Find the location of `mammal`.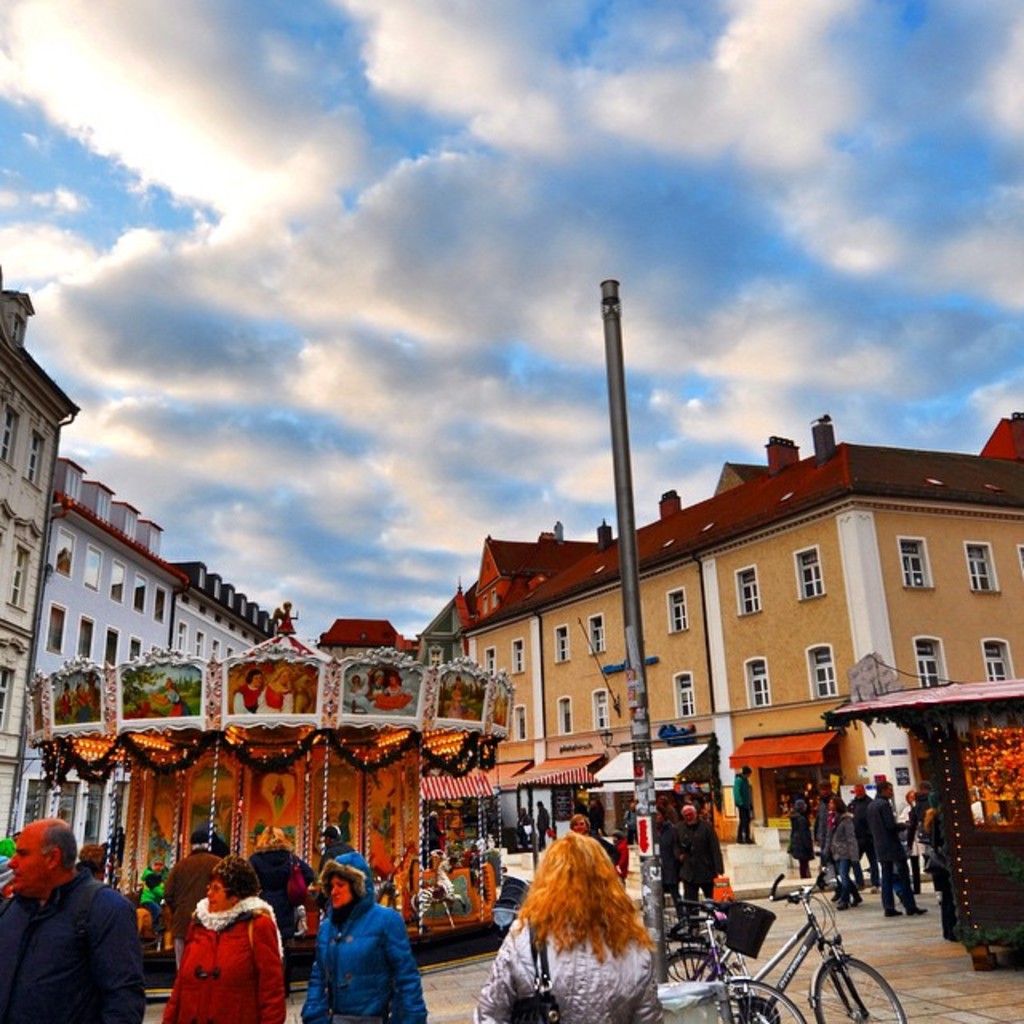
Location: [322,819,344,858].
